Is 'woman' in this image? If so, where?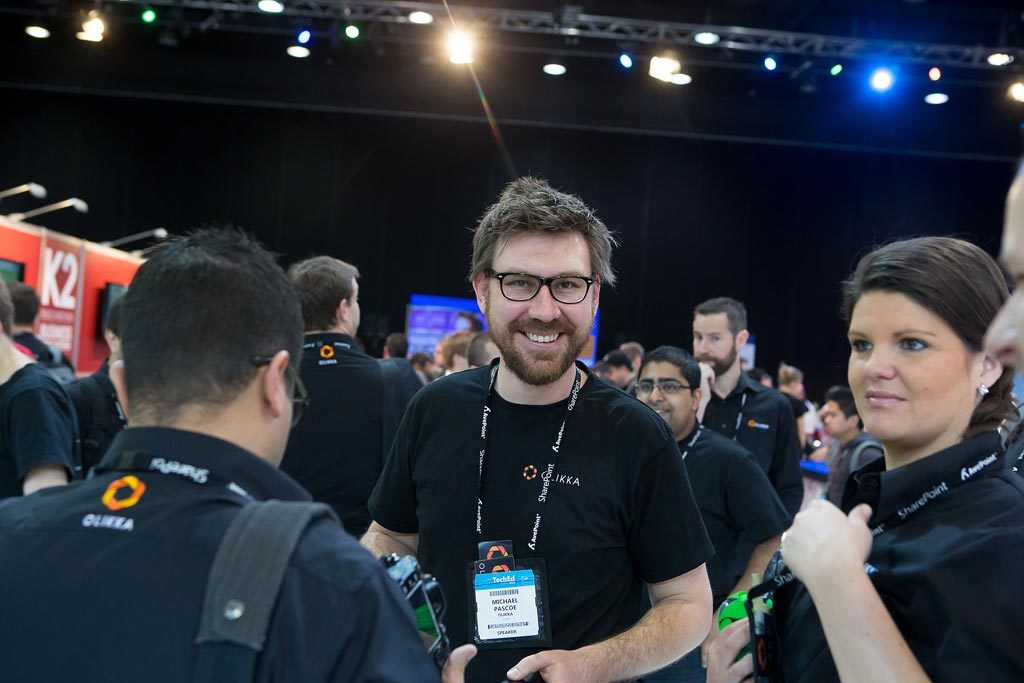
Yes, at <region>703, 236, 1023, 682</region>.
